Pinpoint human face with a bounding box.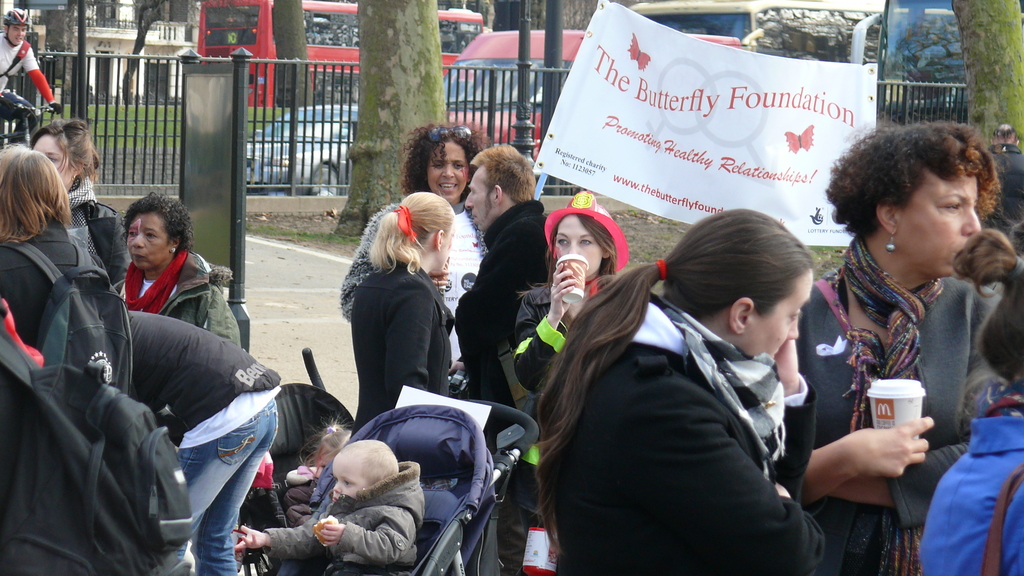
<box>729,268,817,358</box>.
